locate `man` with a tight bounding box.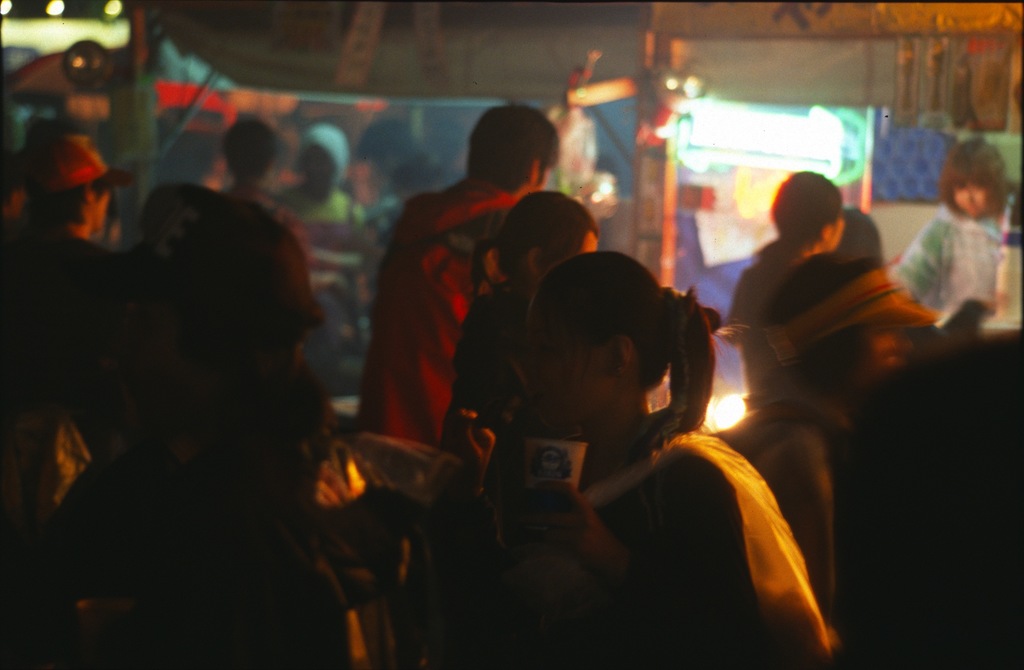
locate(216, 113, 310, 272).
